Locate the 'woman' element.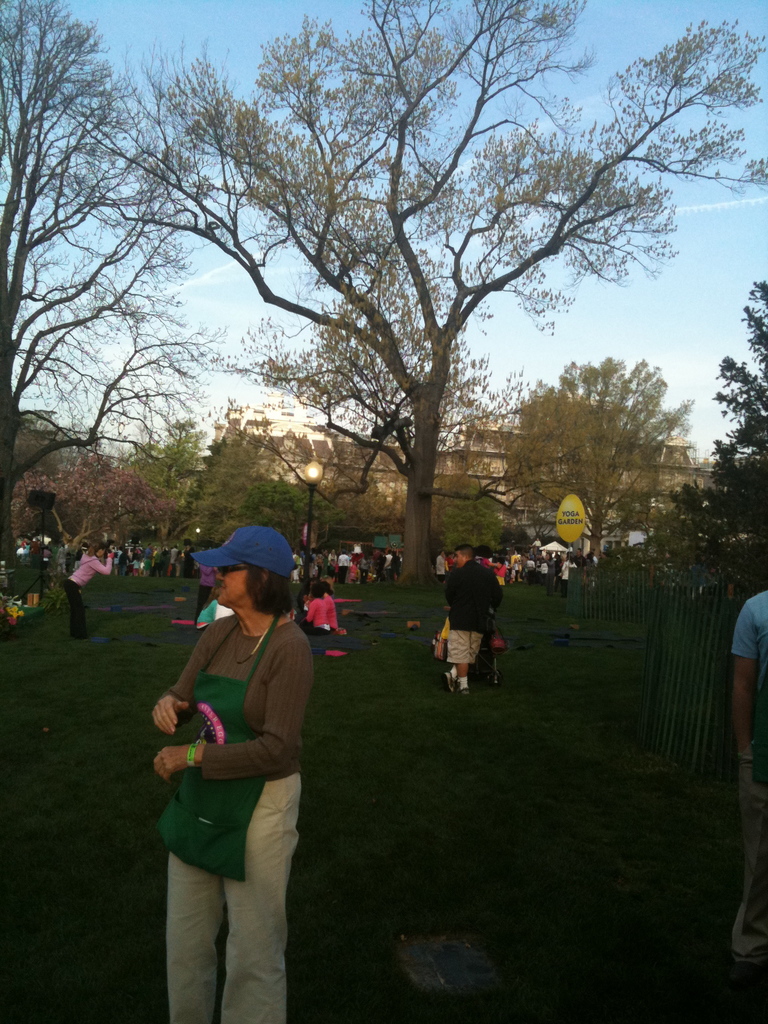
Element bbox: <region>195, 564, 217, 627</region>.
